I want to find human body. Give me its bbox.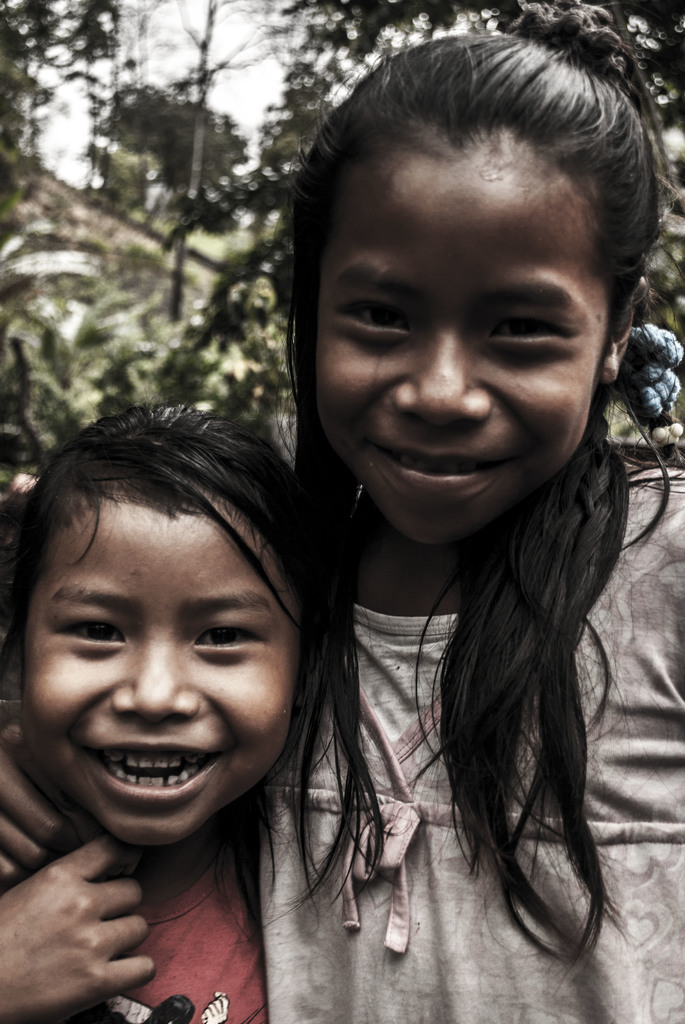
rect(5, 4, 682, 1022).
